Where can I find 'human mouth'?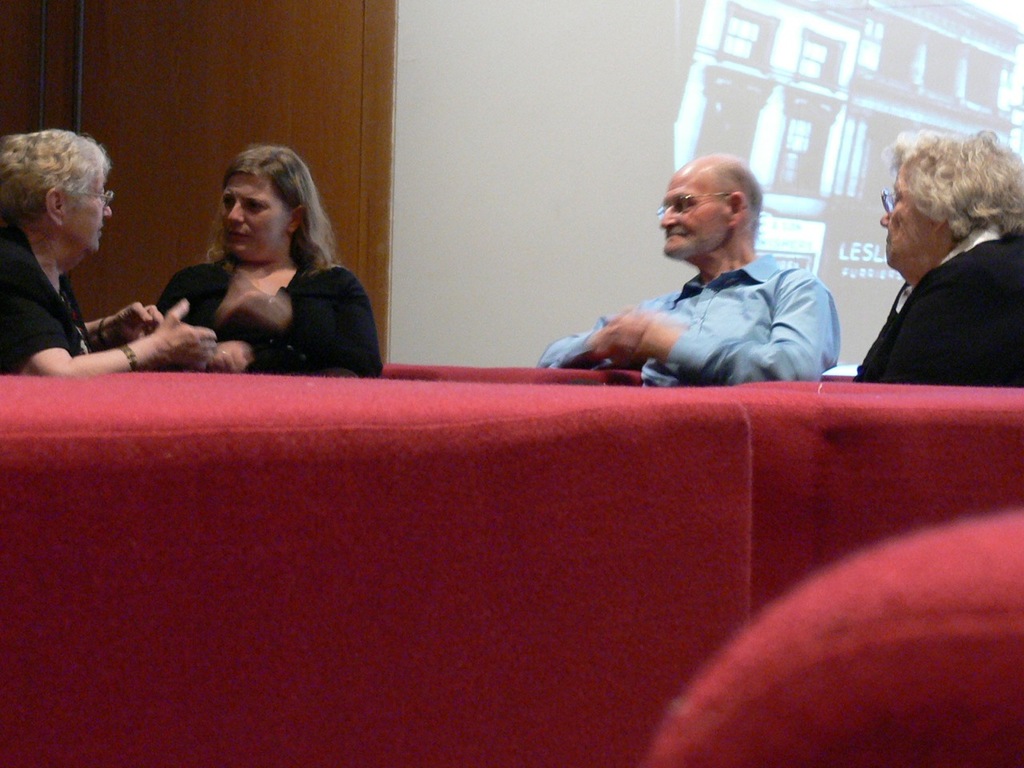
You can find it at <box>97,222,104,238</box>.
